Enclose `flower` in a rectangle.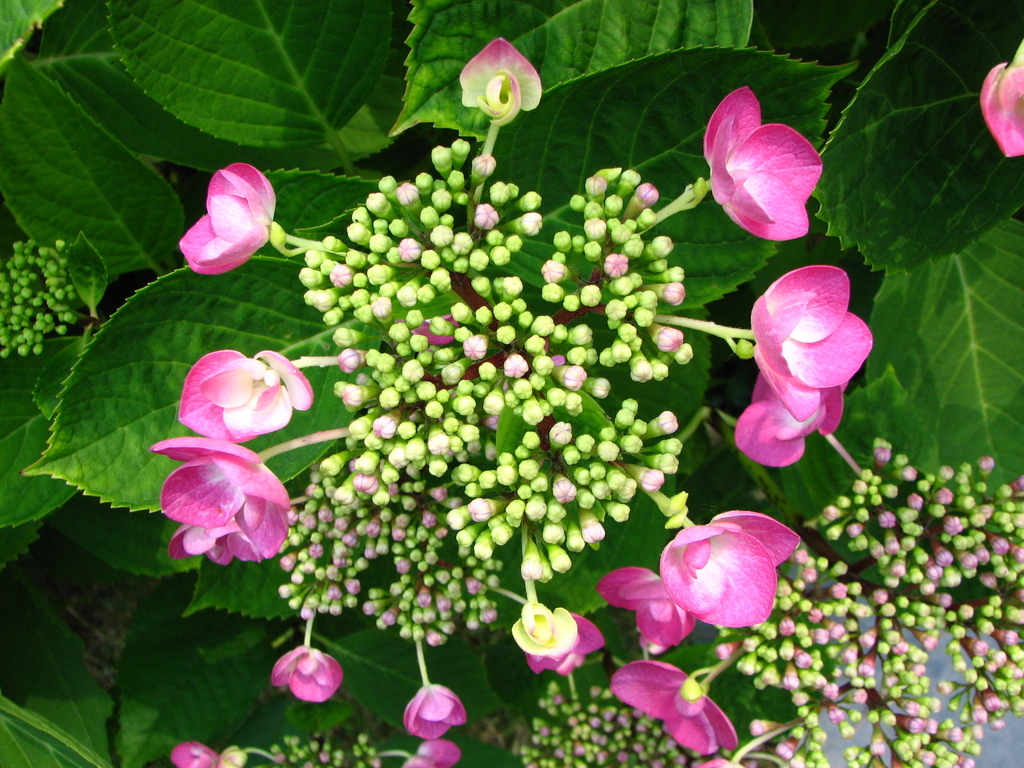
755/364/846/460.
